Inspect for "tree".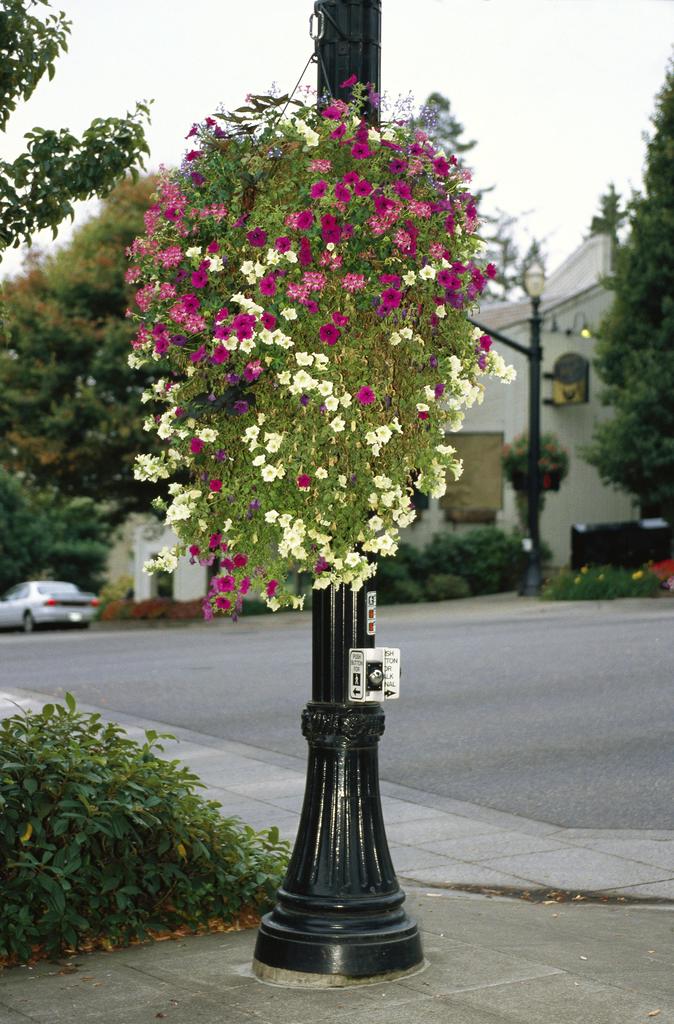
Inspection: detection(0, 153, 175, 515).
